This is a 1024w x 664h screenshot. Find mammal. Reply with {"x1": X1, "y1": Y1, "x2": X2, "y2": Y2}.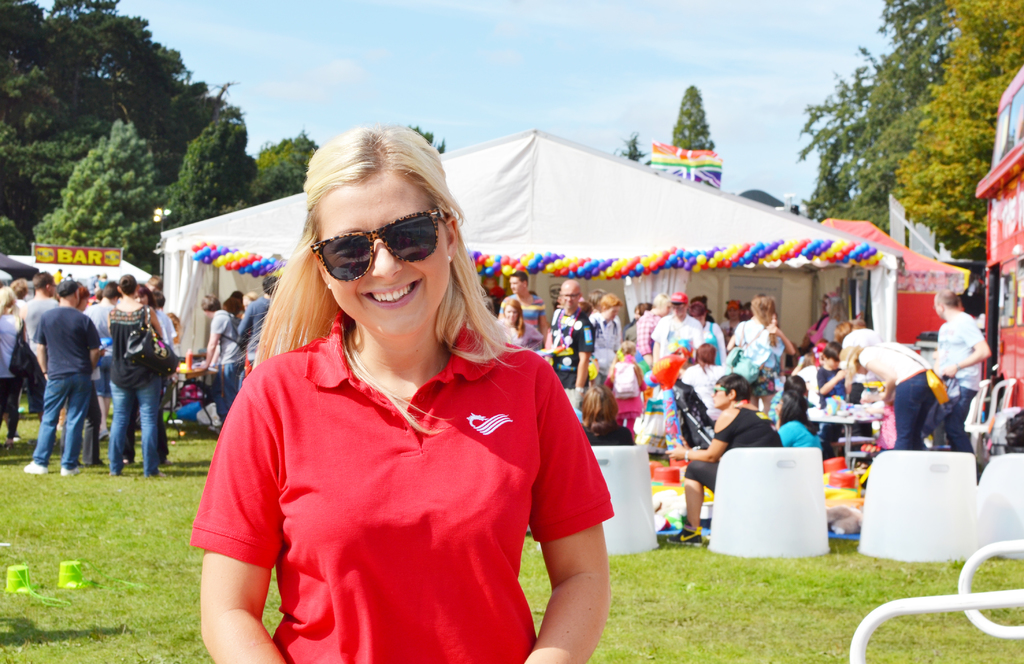
{"x1": 544, "y1": 277, "x2": 594, "y2": 427}.
